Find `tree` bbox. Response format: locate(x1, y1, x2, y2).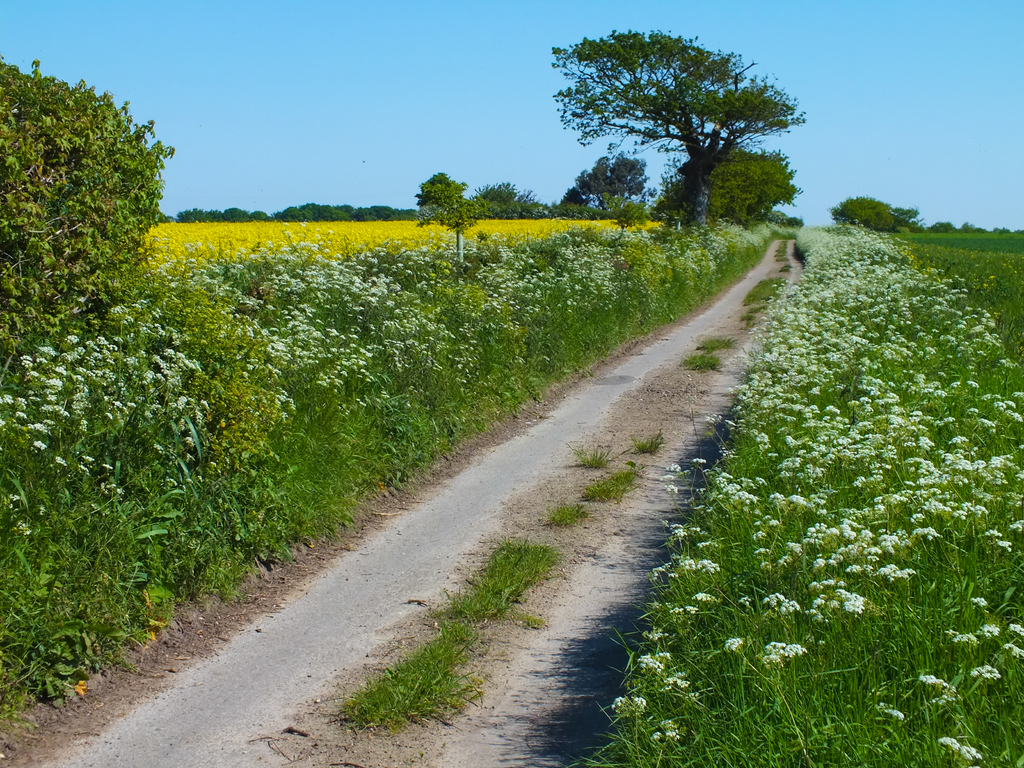
locate(417, 168, 492, 253).
